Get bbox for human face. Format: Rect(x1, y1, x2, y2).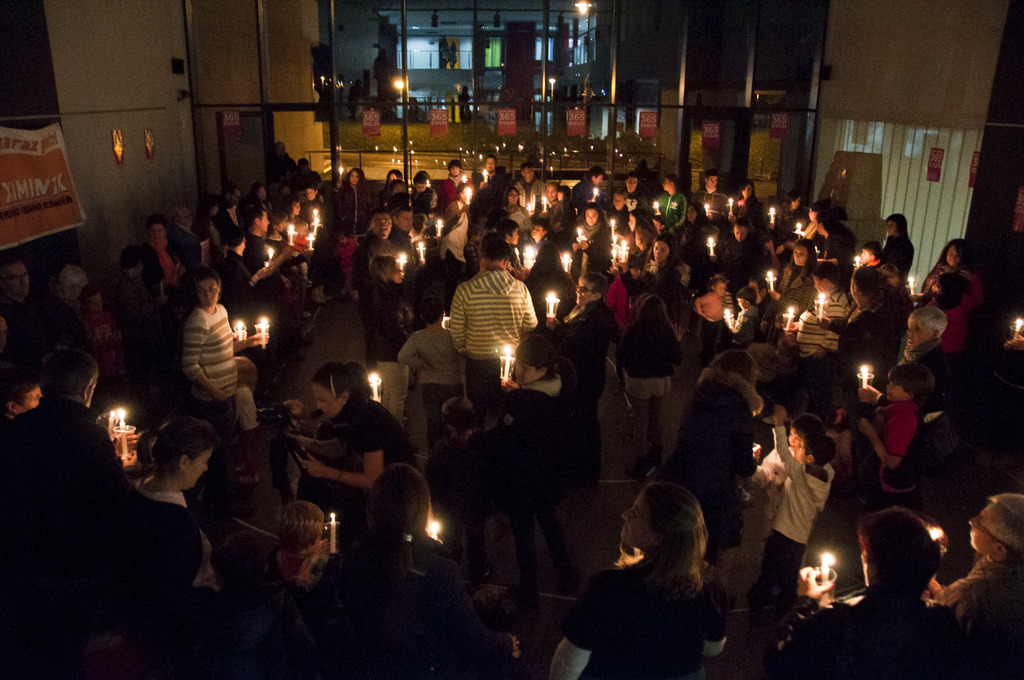
Rect(312, 382, 344, 420).
